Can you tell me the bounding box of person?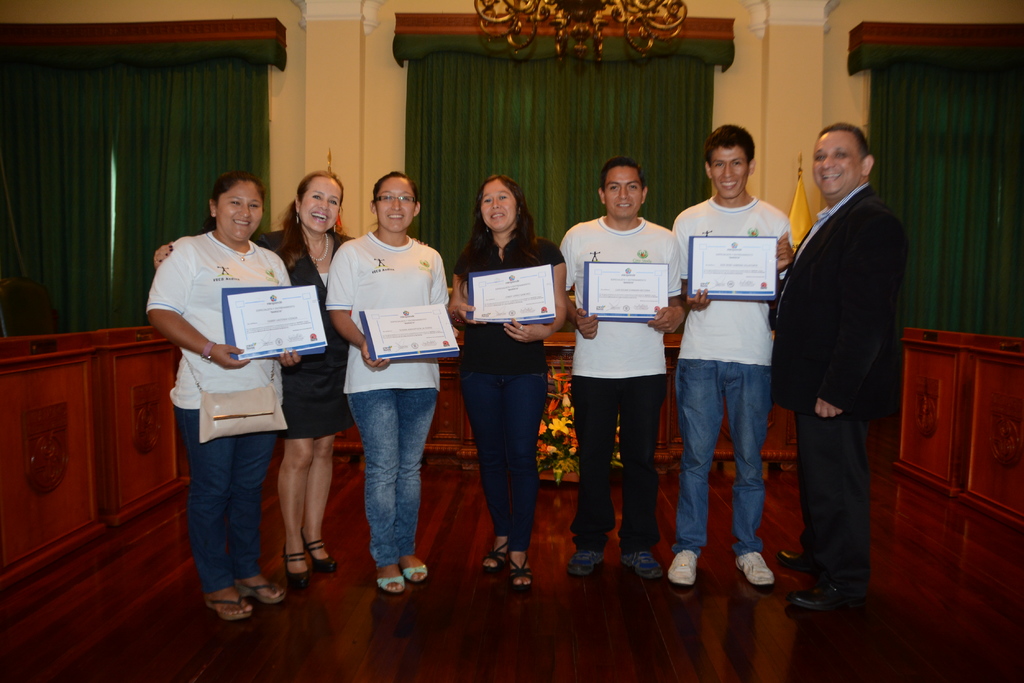
(left=754, top=121, right=911, bottom=609).
